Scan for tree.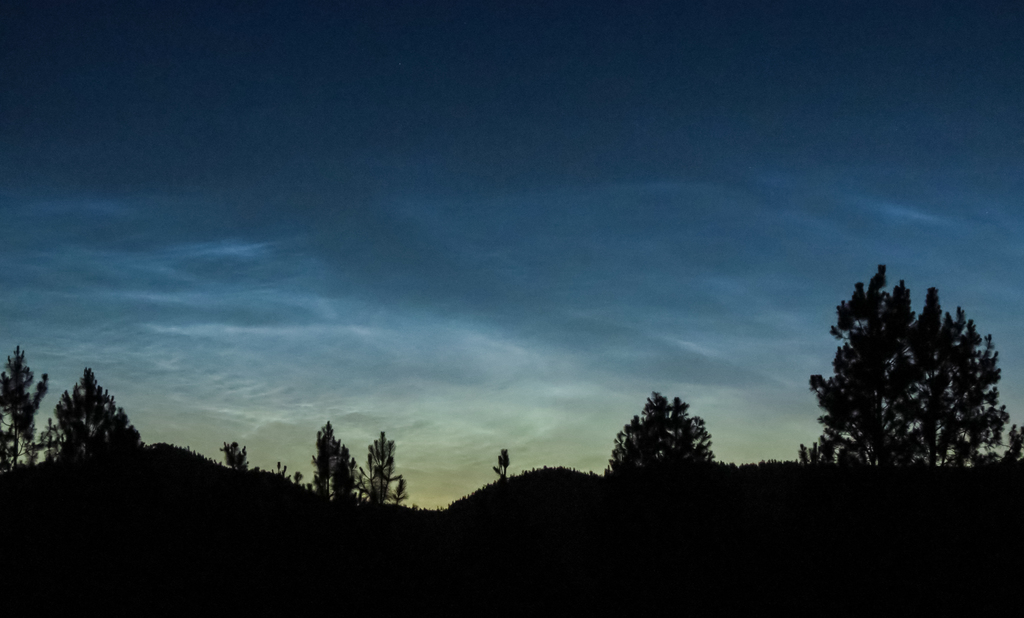
Scan result: Rect(806, 260, 993, 498).
